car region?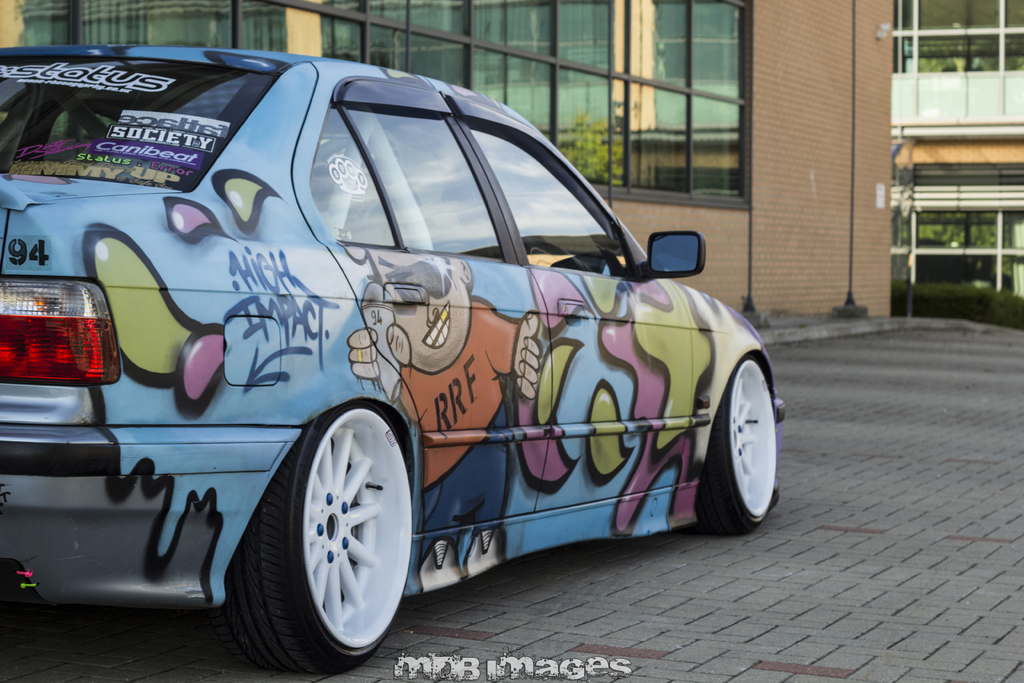
0 42 790 680
